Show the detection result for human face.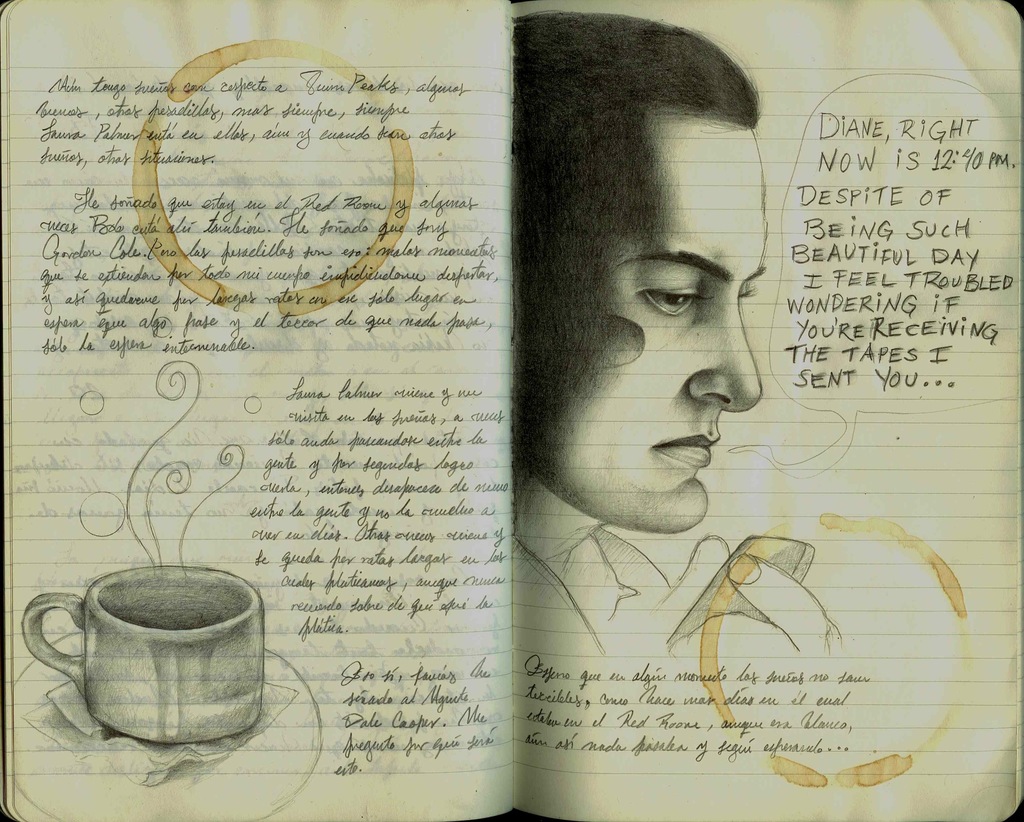
515:111:766:535.
